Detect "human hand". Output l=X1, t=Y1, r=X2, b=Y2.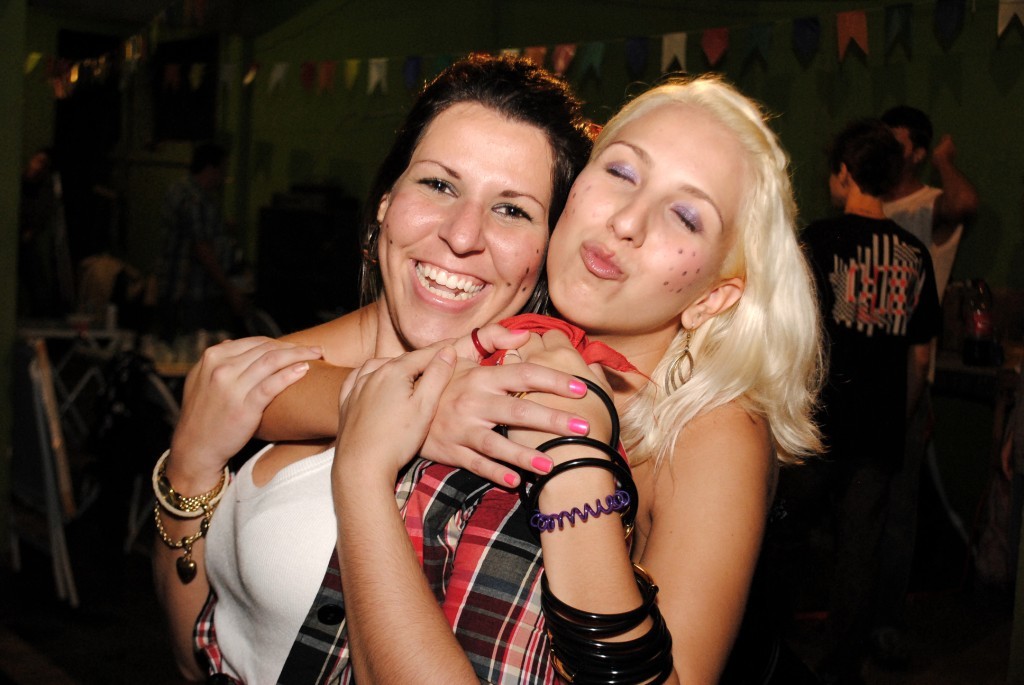
l=501, t=321, r=616, b=479.
